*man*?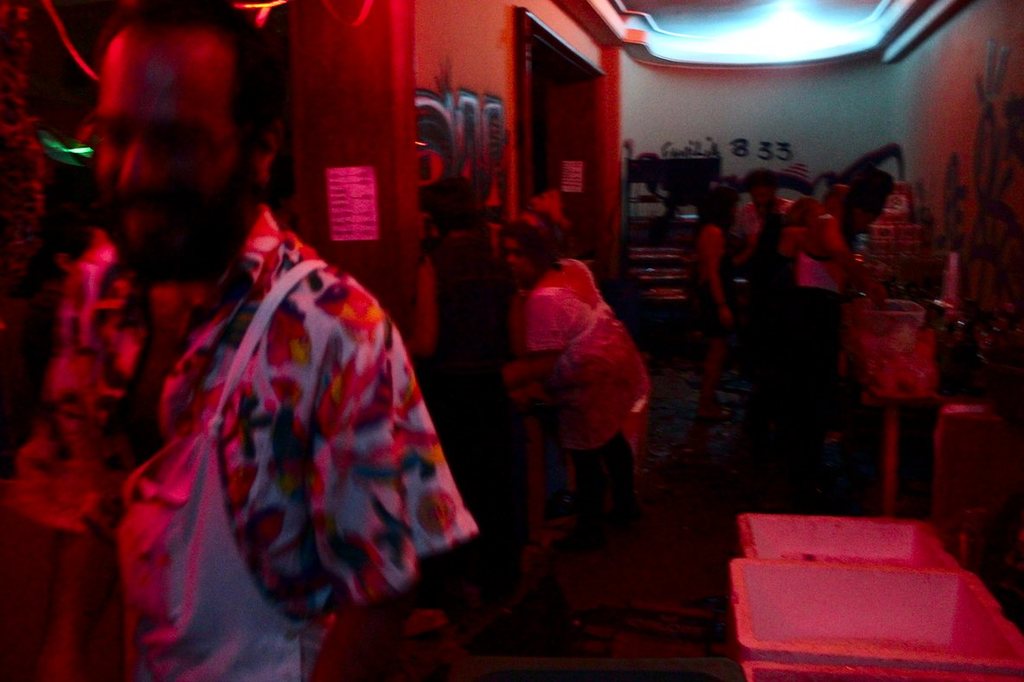
(x1=0, y1=0, x2=477, y2=681)
